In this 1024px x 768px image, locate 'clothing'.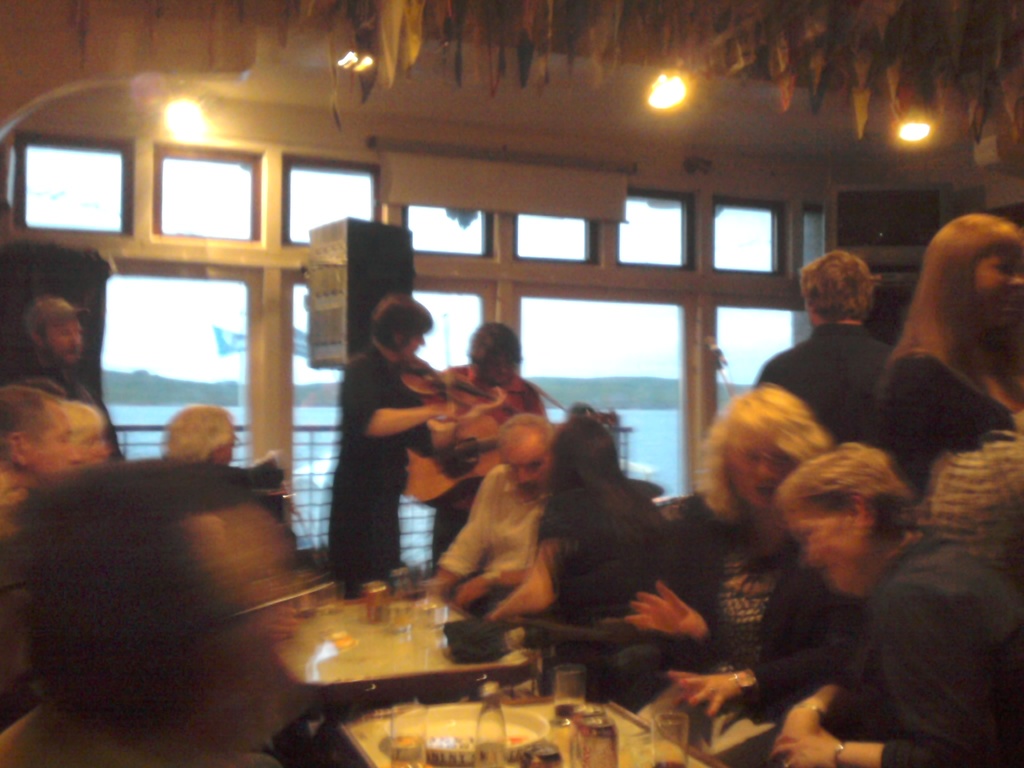
Bounding box: l=795, t=528, r=1023, b=767.
